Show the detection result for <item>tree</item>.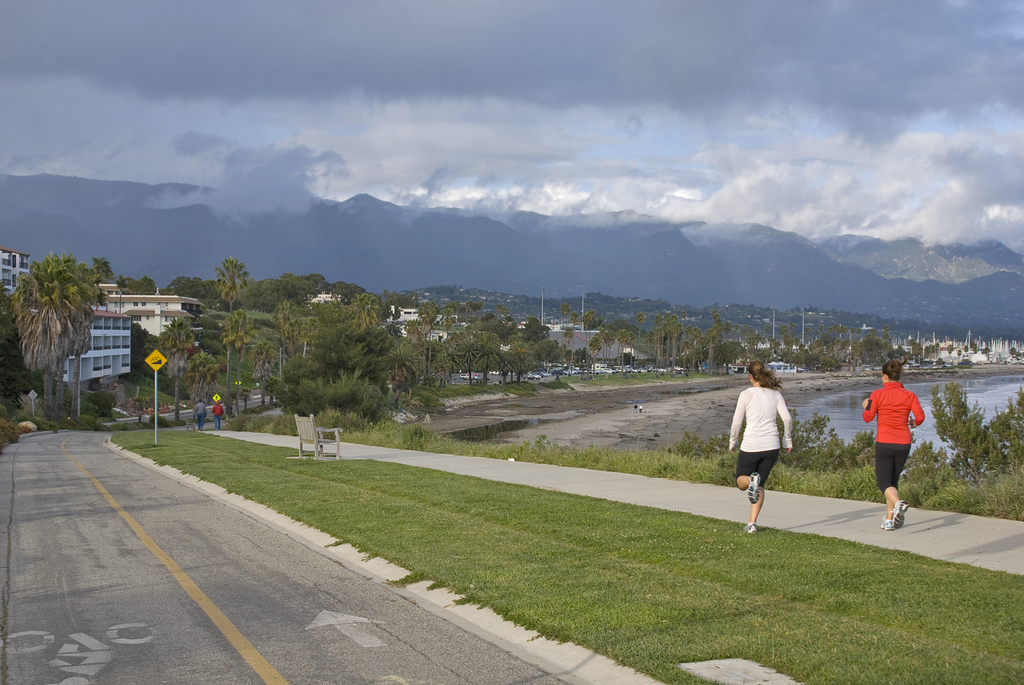
<region>956, 349, 959, 355</region>.
